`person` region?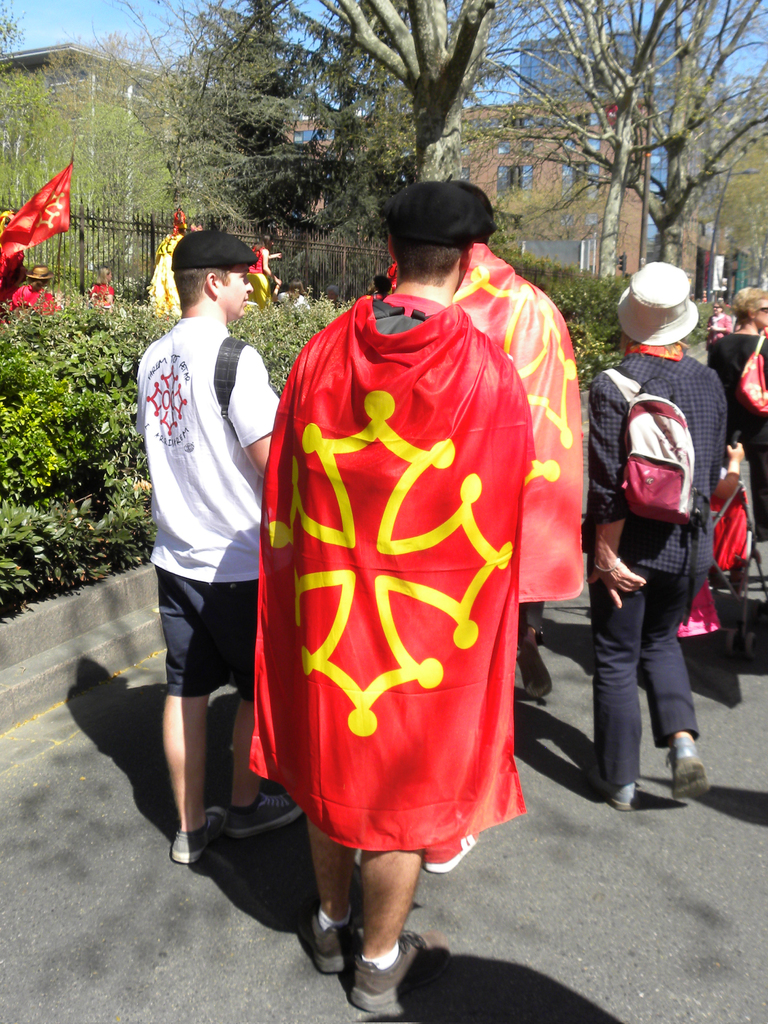
{"x1": 705, "y1": 300, "x2": 730, "y2": 345}
